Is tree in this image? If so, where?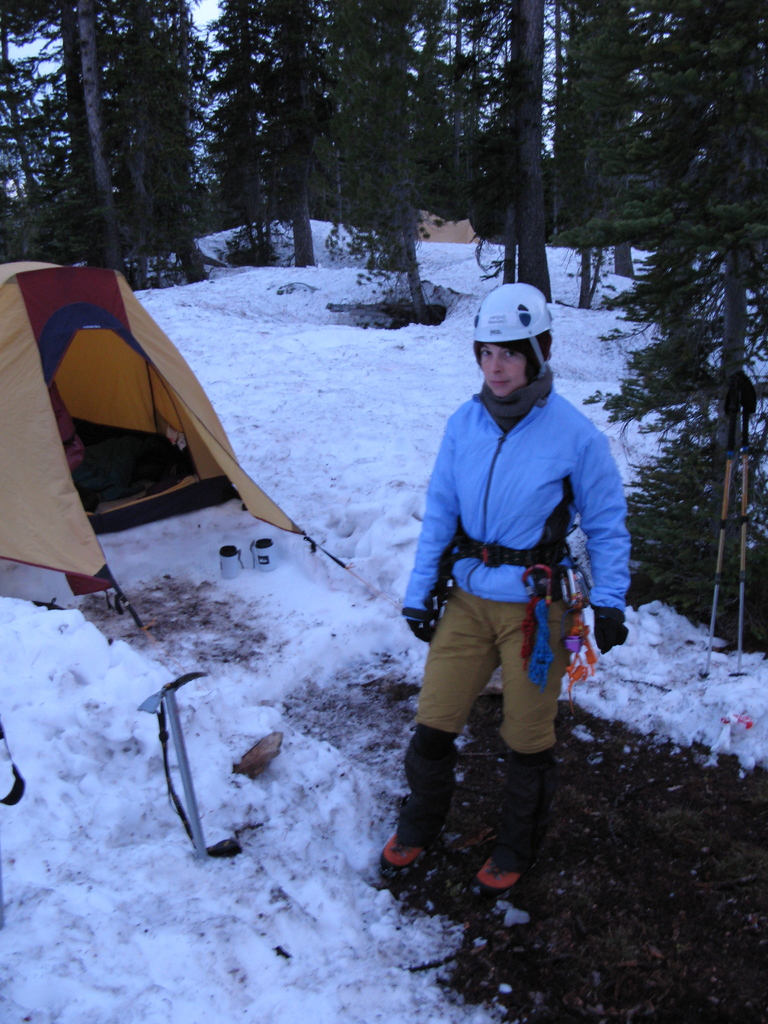
Yes, at 346,6,466,326.
